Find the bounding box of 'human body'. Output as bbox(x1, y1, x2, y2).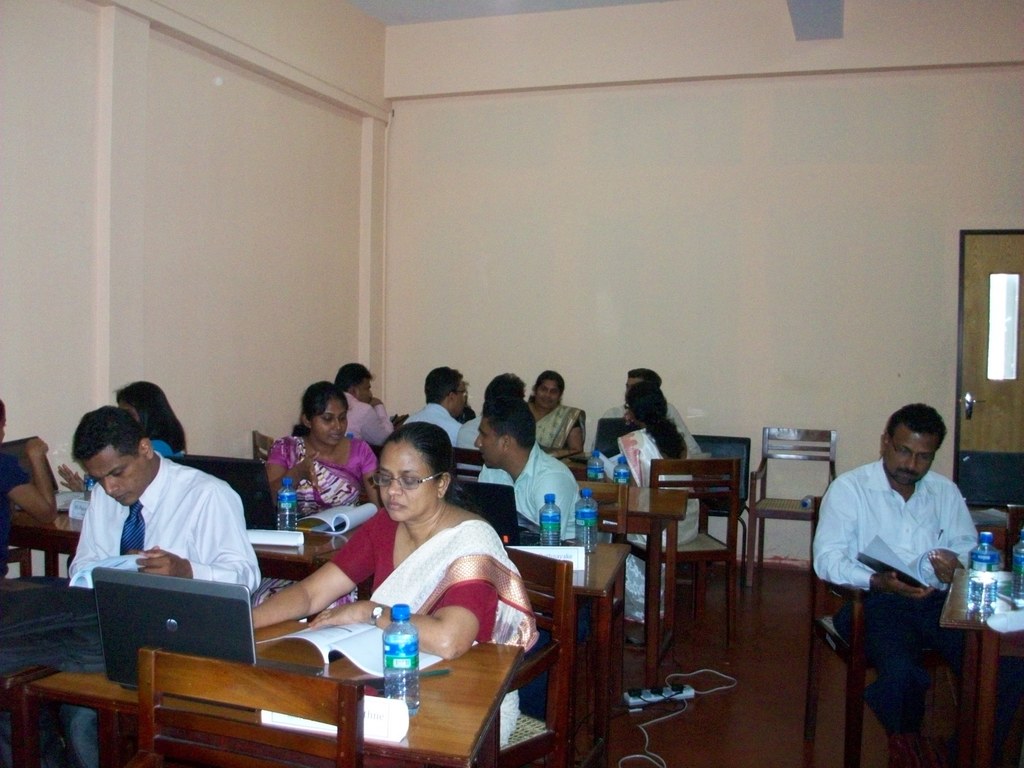
bbox(246, 415, 546, 762).
